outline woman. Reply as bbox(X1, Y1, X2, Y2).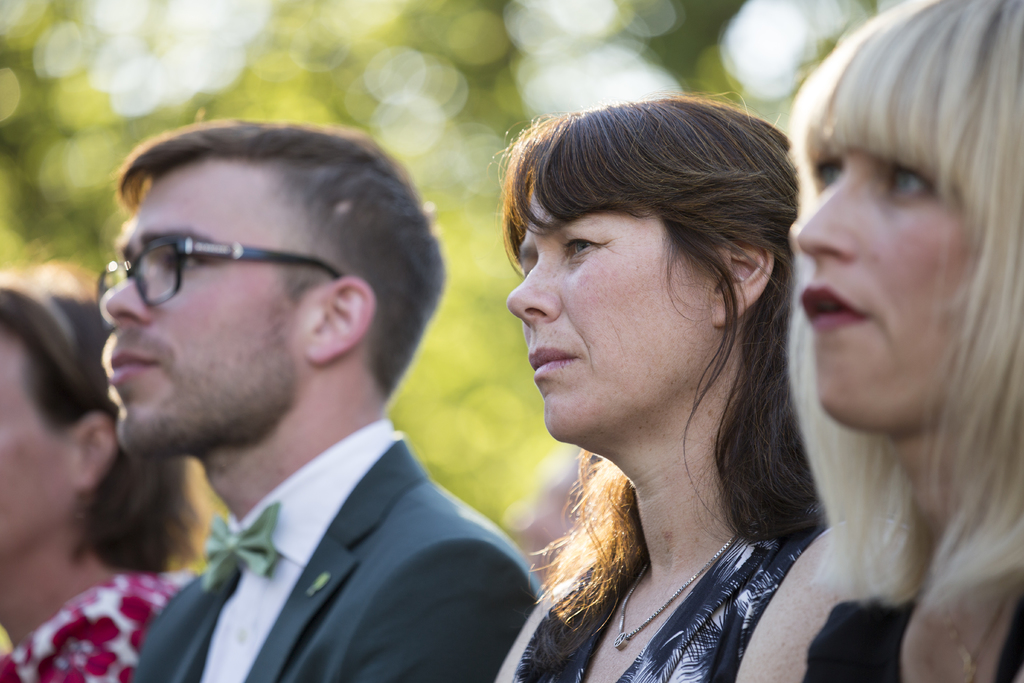
bbox(0, 258, 220, 682).
